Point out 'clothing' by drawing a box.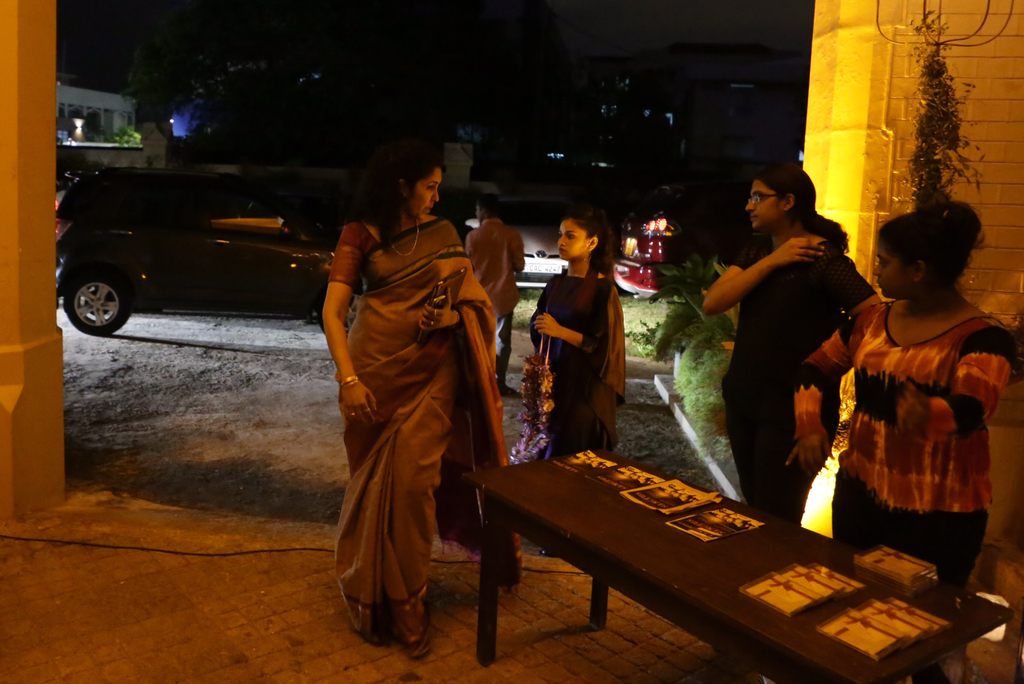
l=461, t=213, r=528, b=379.
